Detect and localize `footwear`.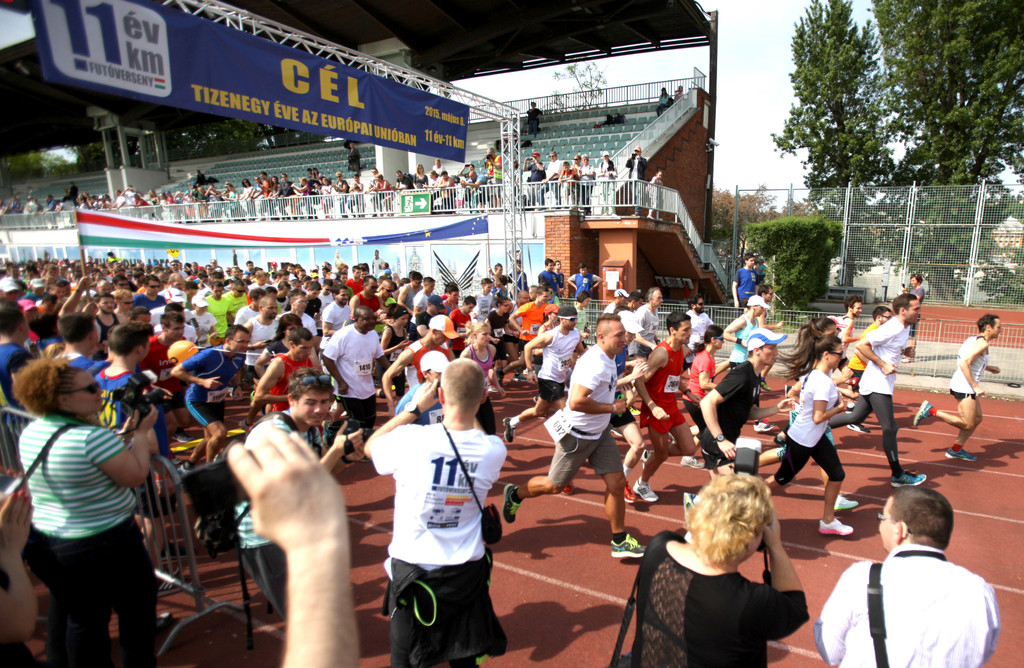
Localized at (817, 519, 853, 538).
